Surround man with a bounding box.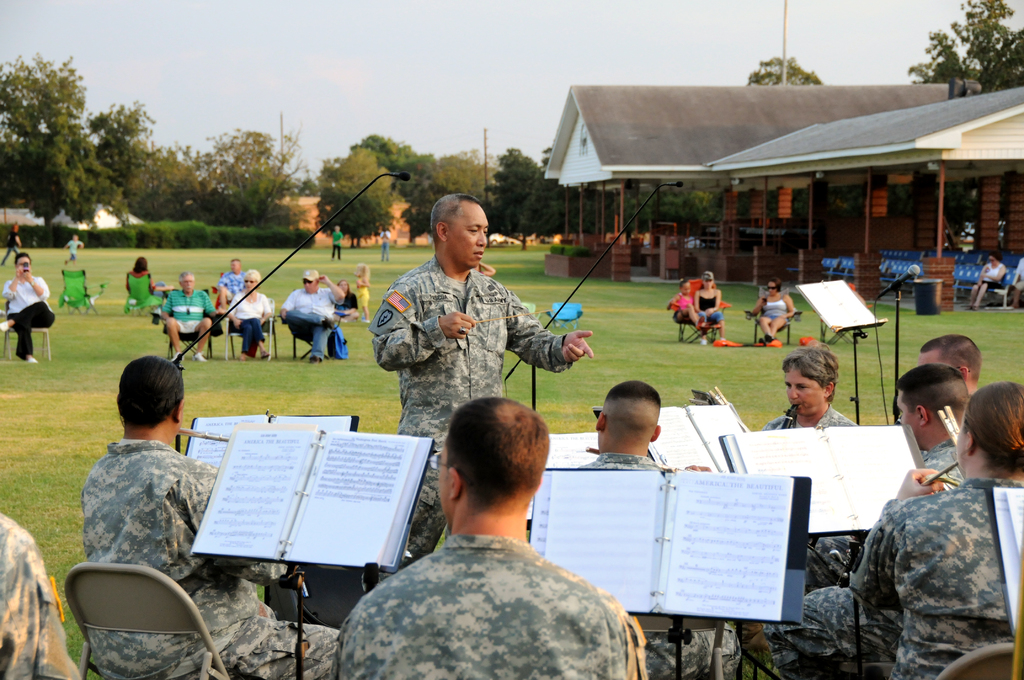
x1=221, y1=262, x2=250, y2=309.
